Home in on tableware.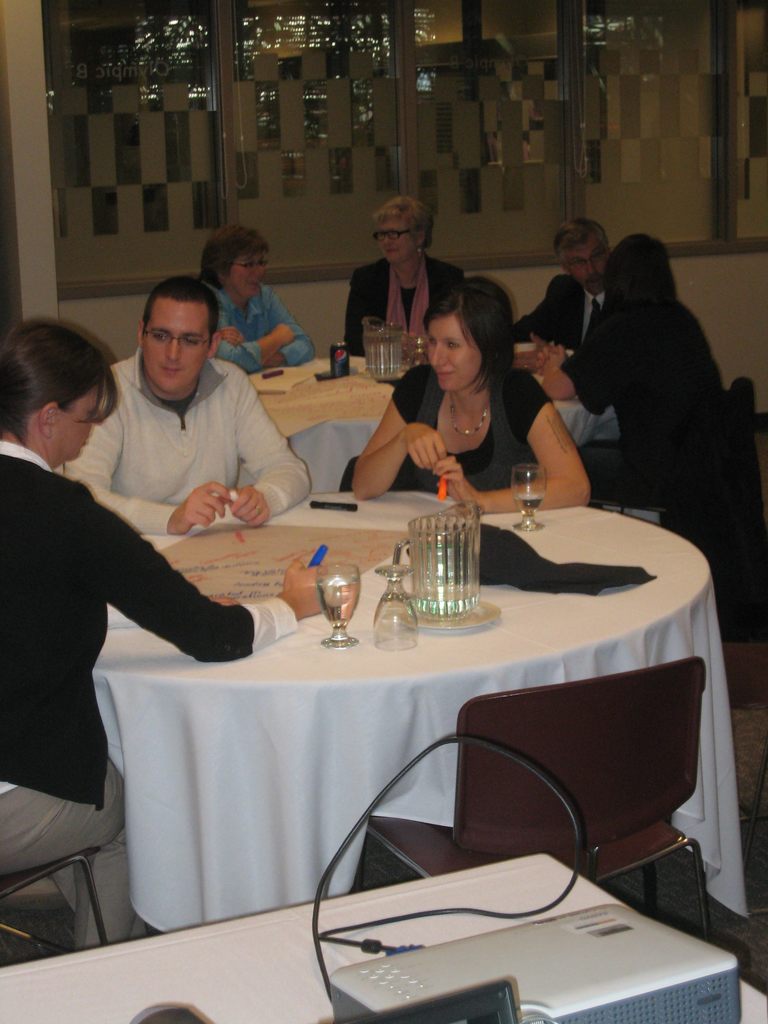
Homed in at crop(399, 502, 504, 609).
